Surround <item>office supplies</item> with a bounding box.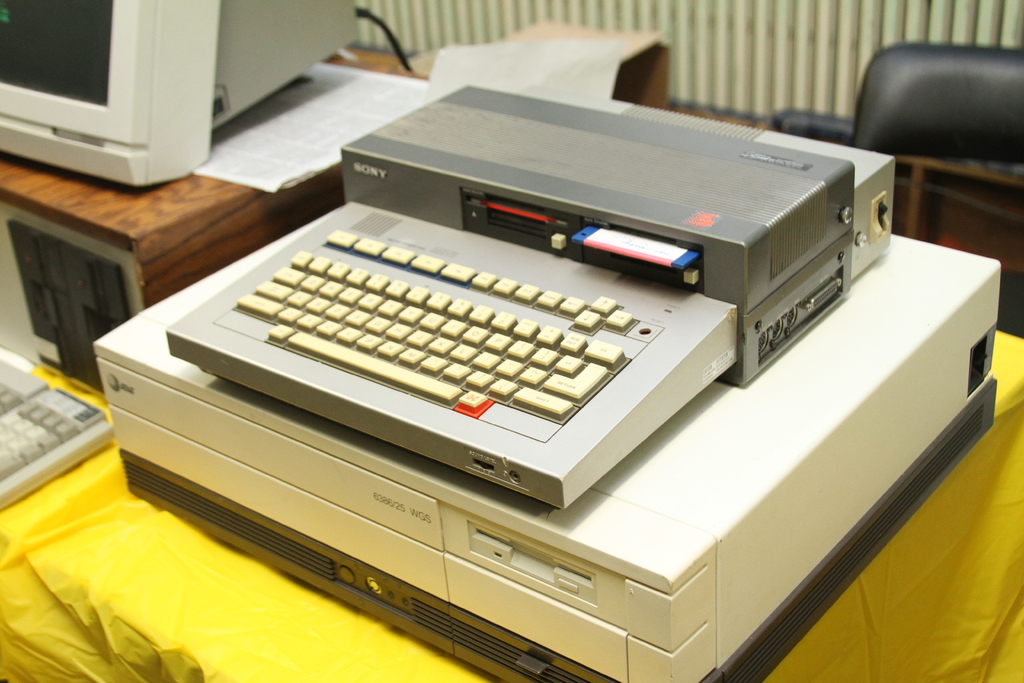
<region>830, 25, 1023, 167</region>.
